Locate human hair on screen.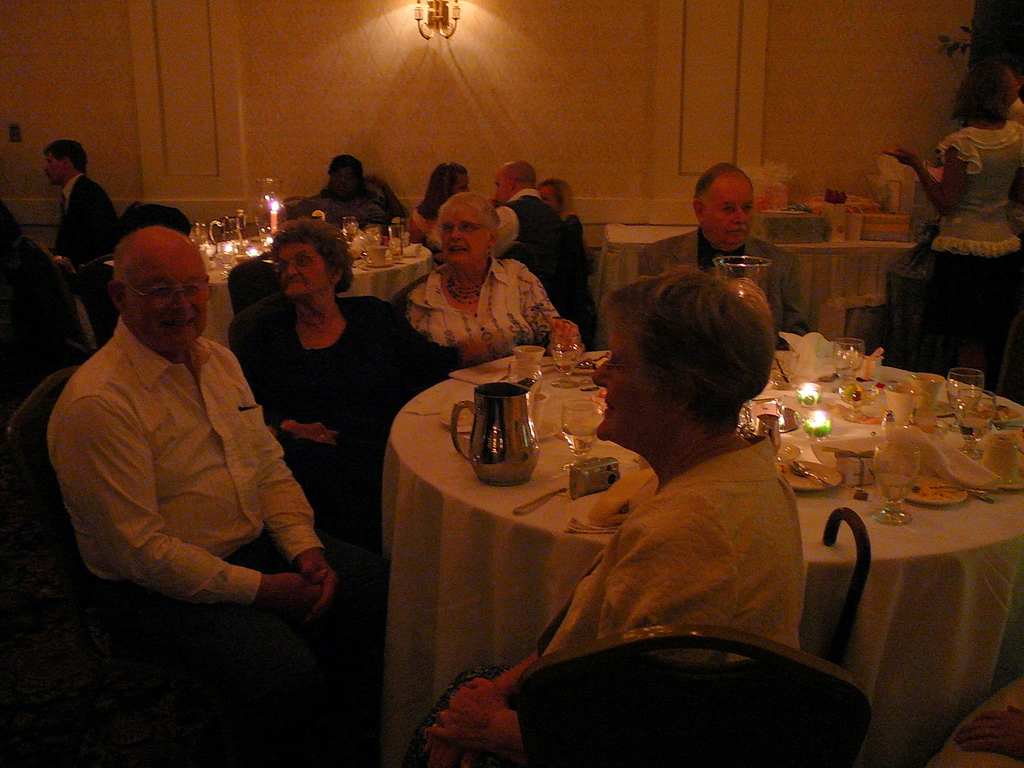
On screen at Rect(42, 139, 90, 174).
